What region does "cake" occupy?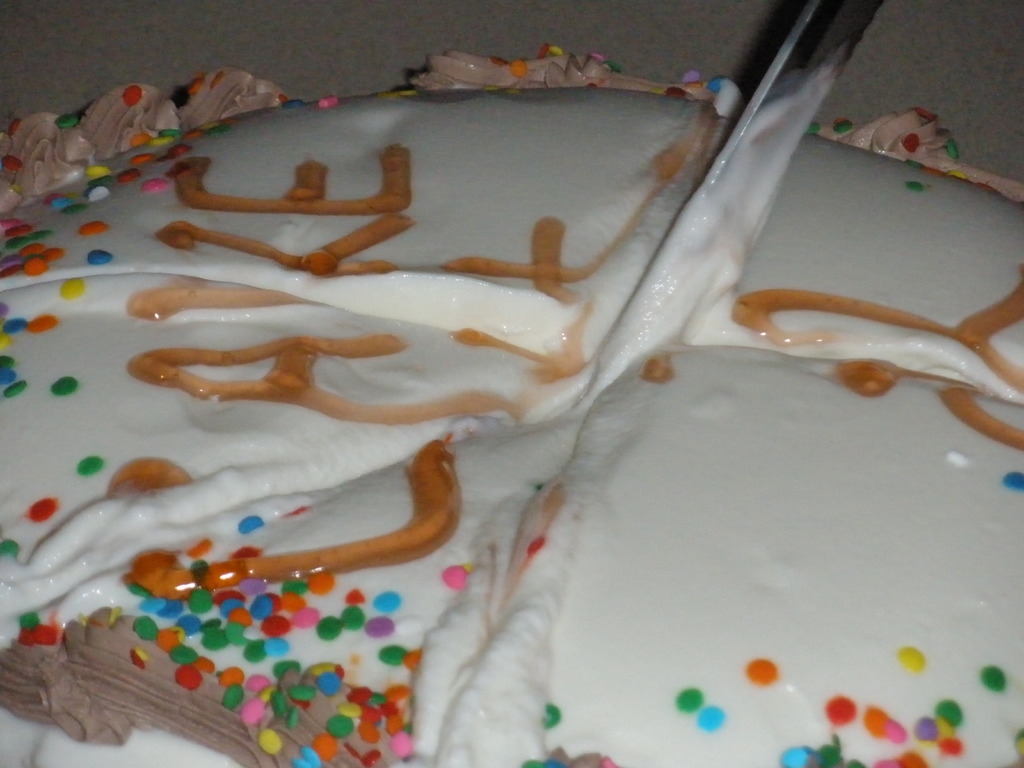
box(0, 40, 1023, 767).
